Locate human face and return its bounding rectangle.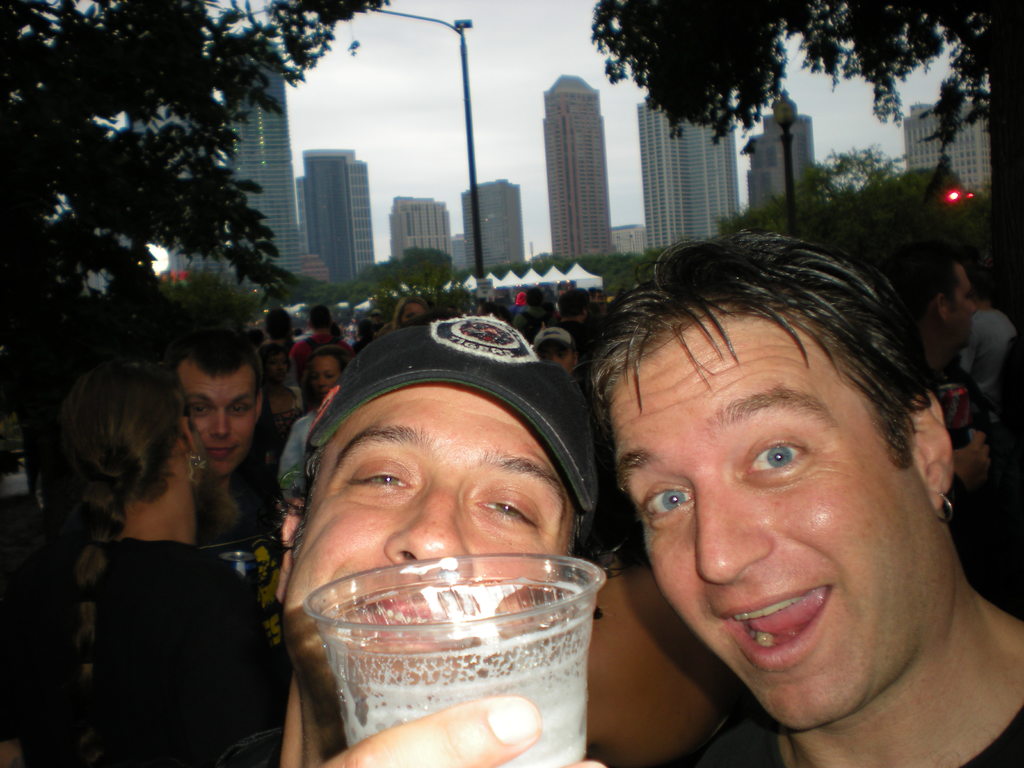
crop(297, 382, 583, 713).
